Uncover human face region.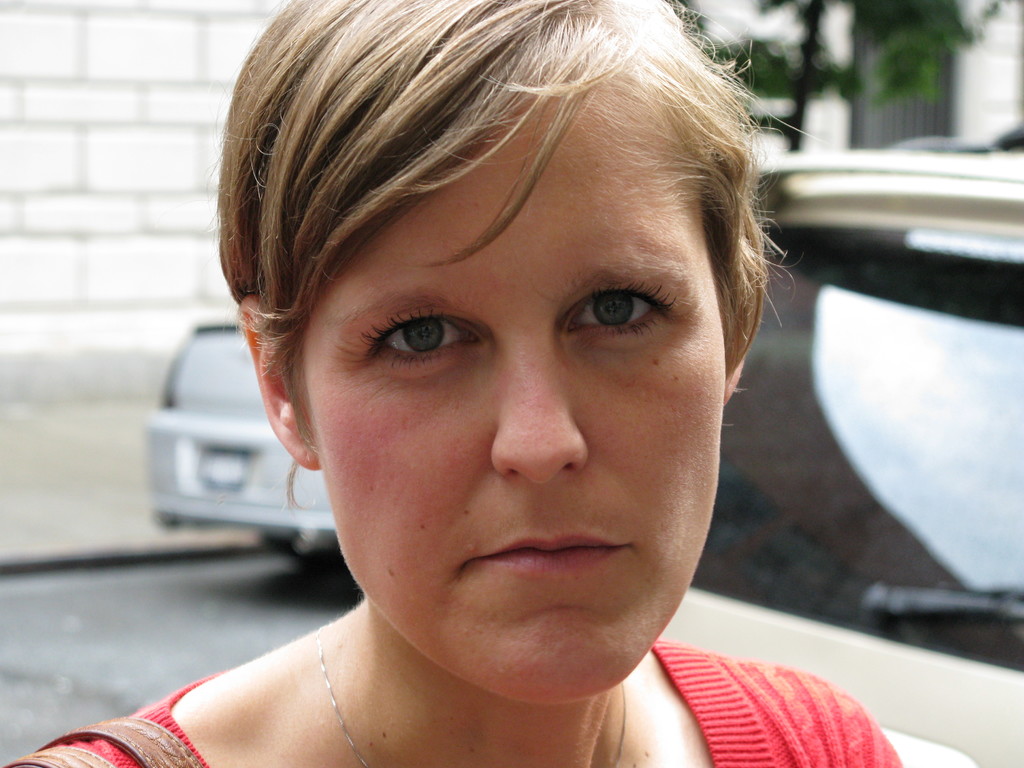
Uncovered: 303/97/727/704.
